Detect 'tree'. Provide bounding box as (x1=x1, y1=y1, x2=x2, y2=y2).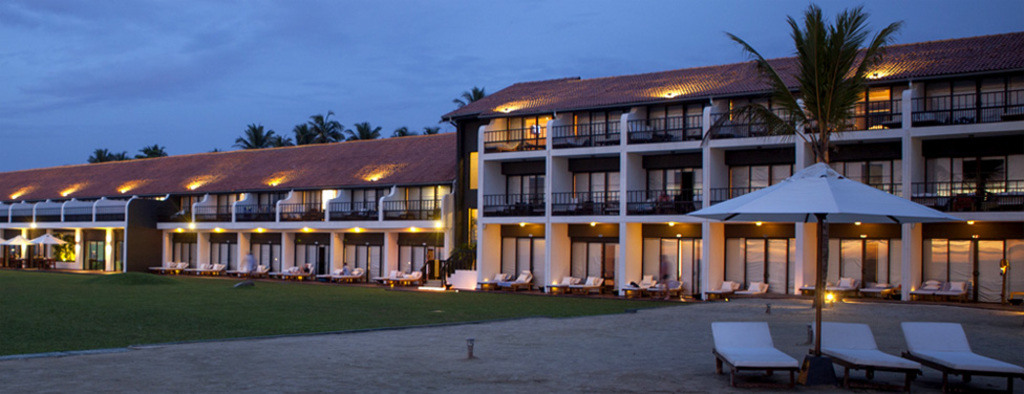
(x1=229, y1=123, x2=282, y2=150).
